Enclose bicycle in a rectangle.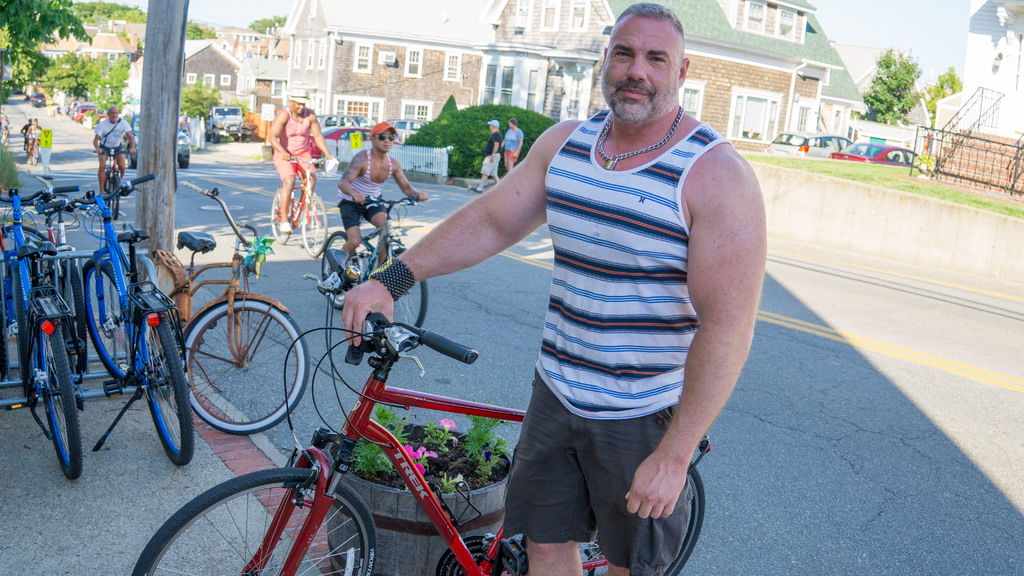
(16, 224, 93, 476).
